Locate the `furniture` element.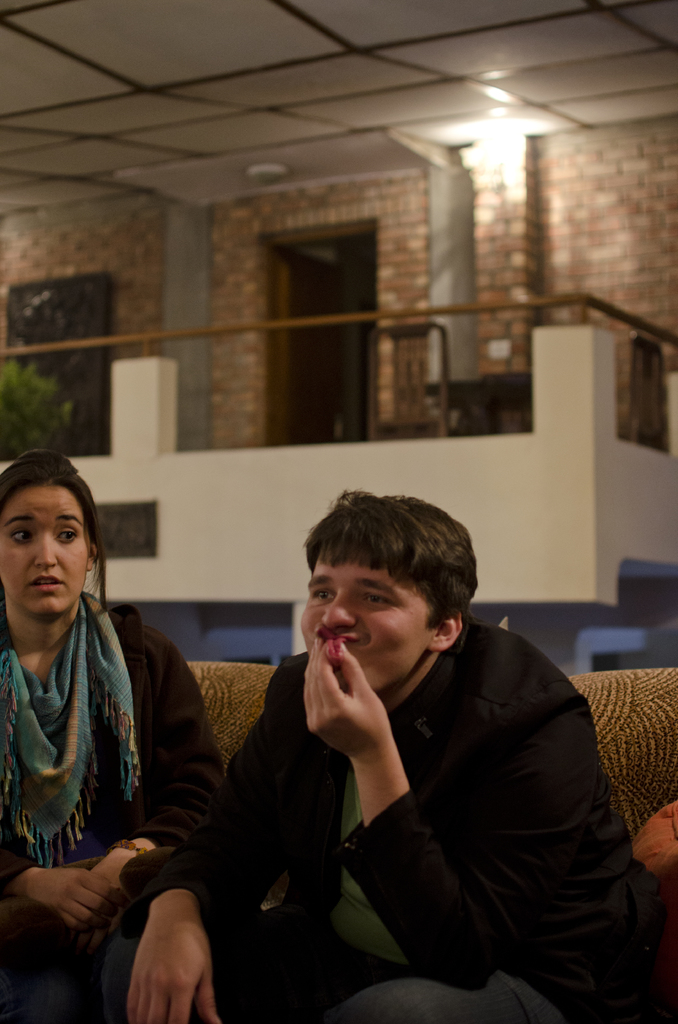
Element bbox: <region>206, 629, 292, 662</region>.
